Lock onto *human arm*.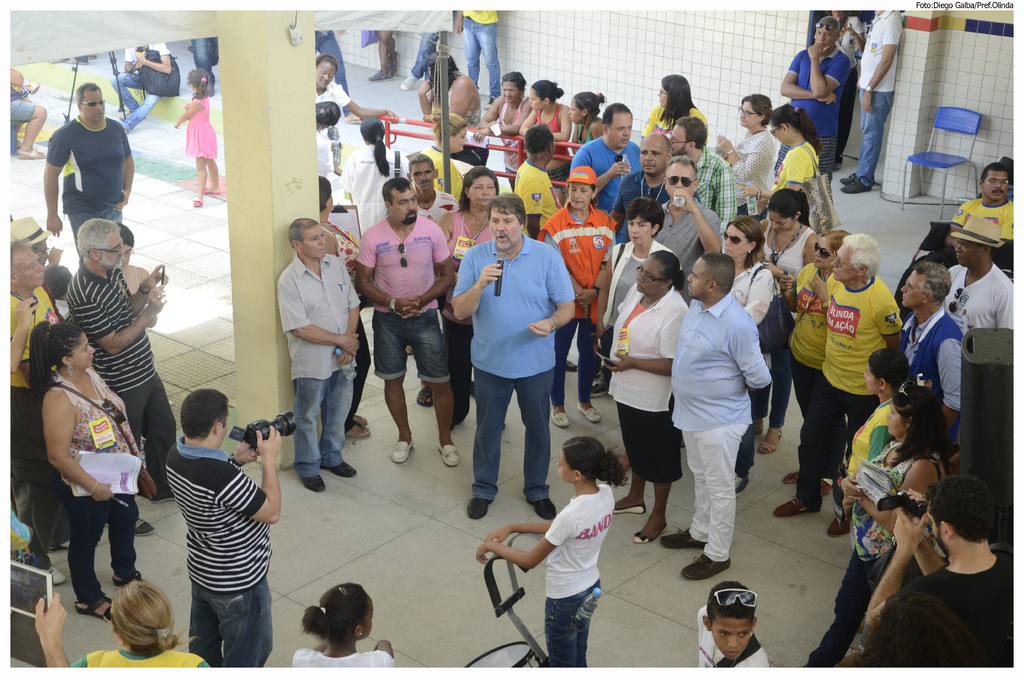
Locked: 601:303:691:373.
